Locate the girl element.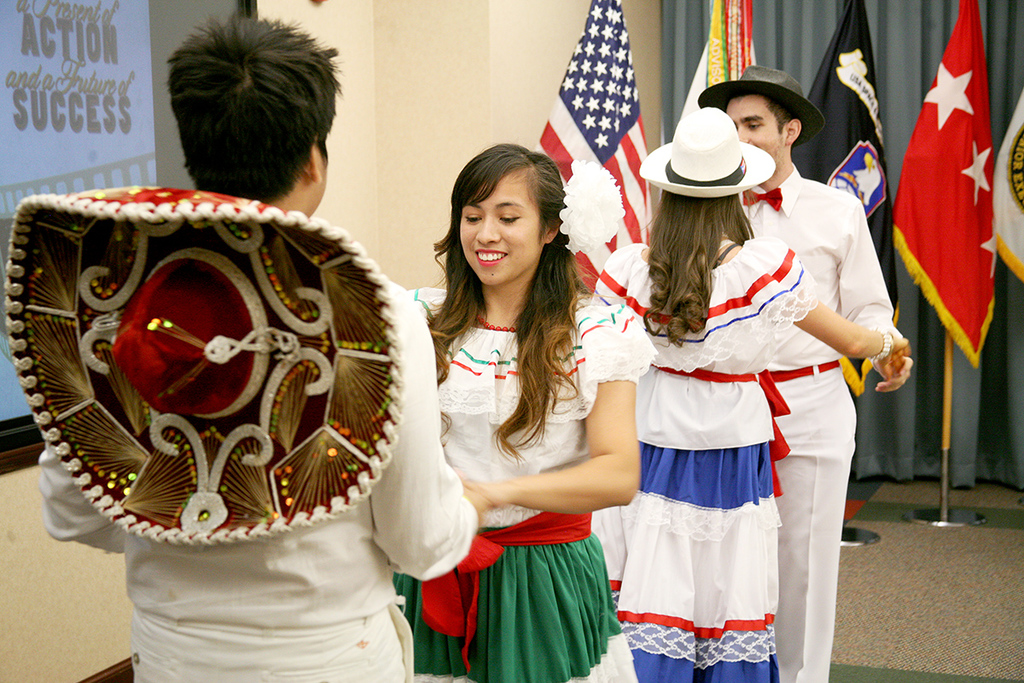
Element bbox: <region>406, 151, 648, 682</region>.
